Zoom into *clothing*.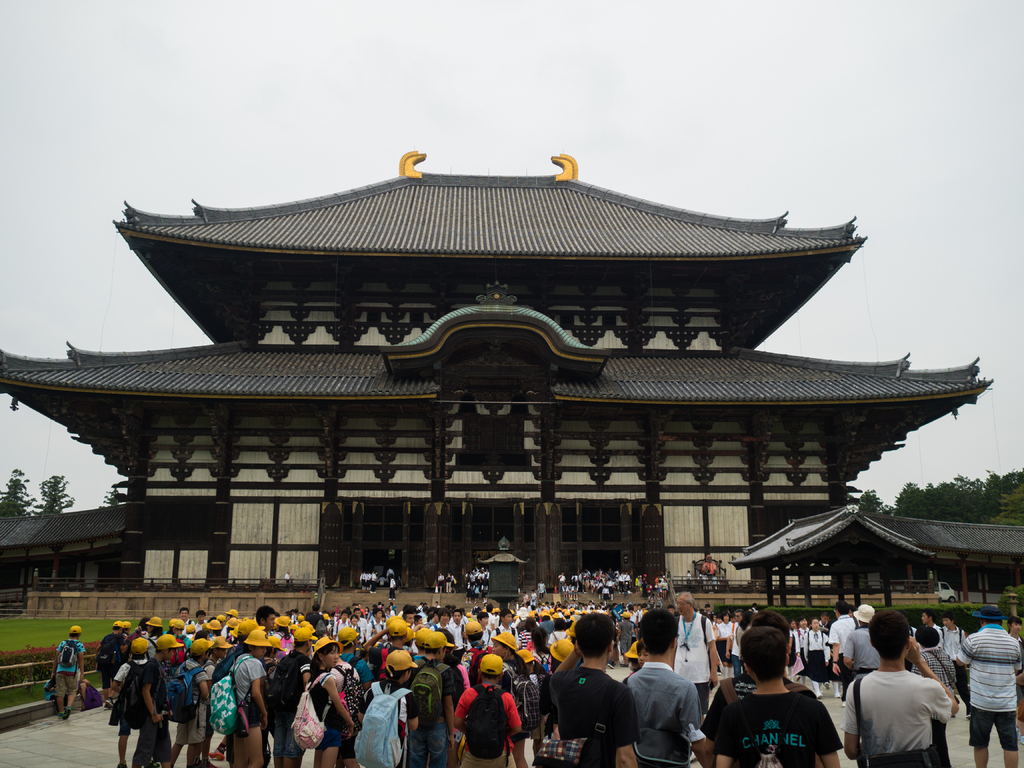
Zoom target: <box>956,622,1021,746</box>.
